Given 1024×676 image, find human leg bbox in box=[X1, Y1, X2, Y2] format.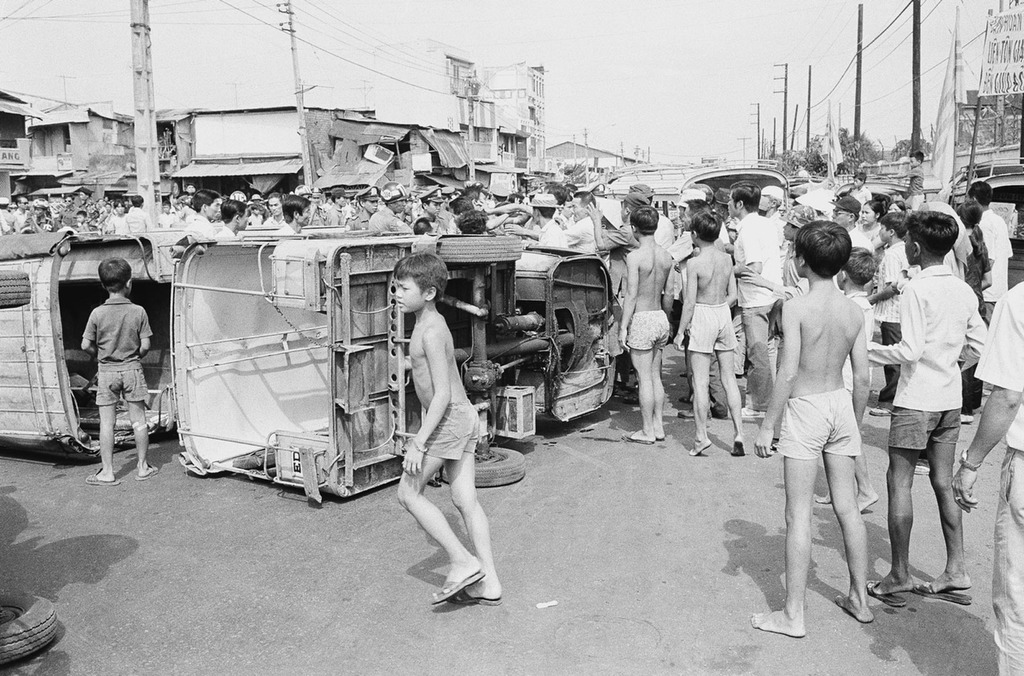
box=[718, 355, 743, 457].
